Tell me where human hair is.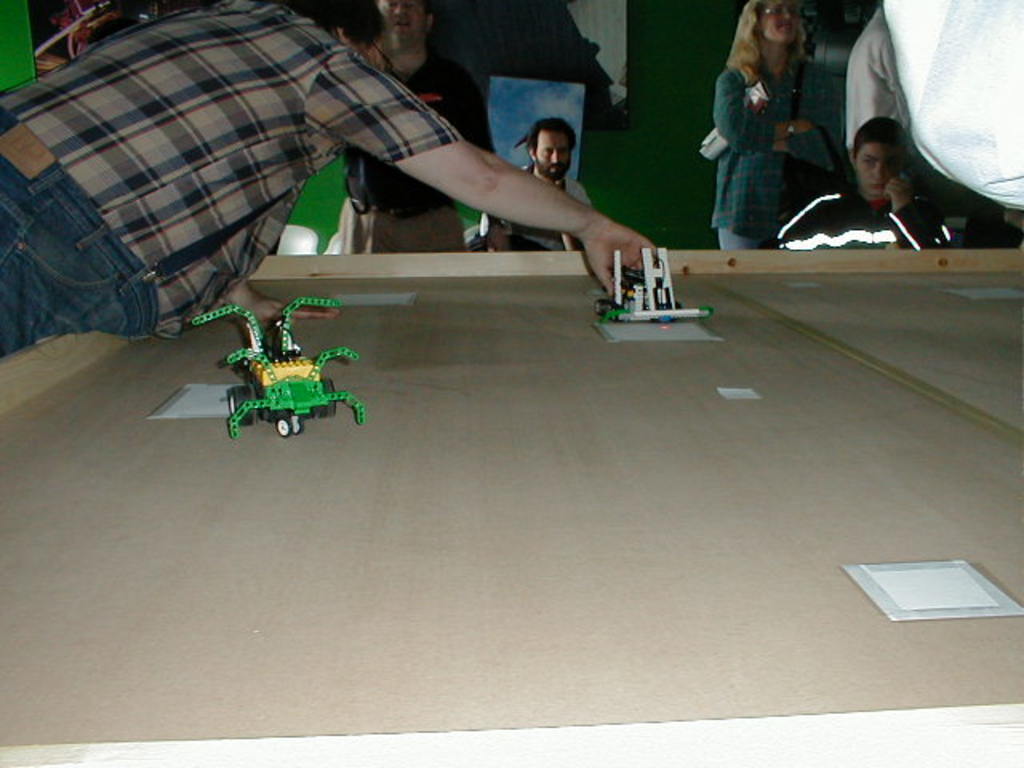
human hair is at Rect(718, 6, 822, 85).
